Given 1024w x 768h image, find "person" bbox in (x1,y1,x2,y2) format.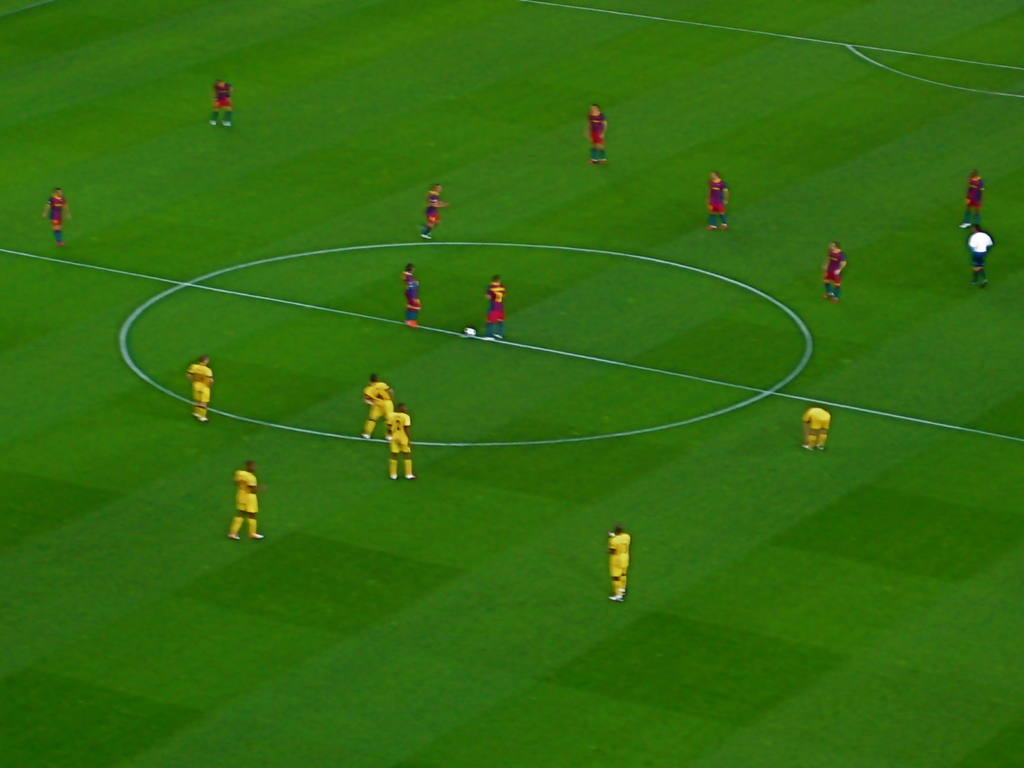
(825,240,849,303).
